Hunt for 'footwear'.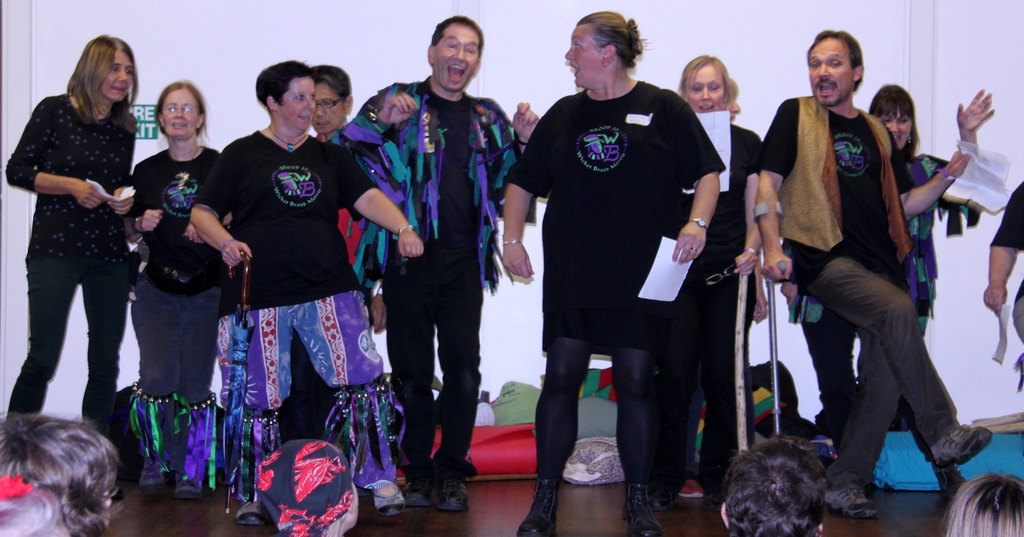
Hunted down at box=[514, 478, 560, 536].
